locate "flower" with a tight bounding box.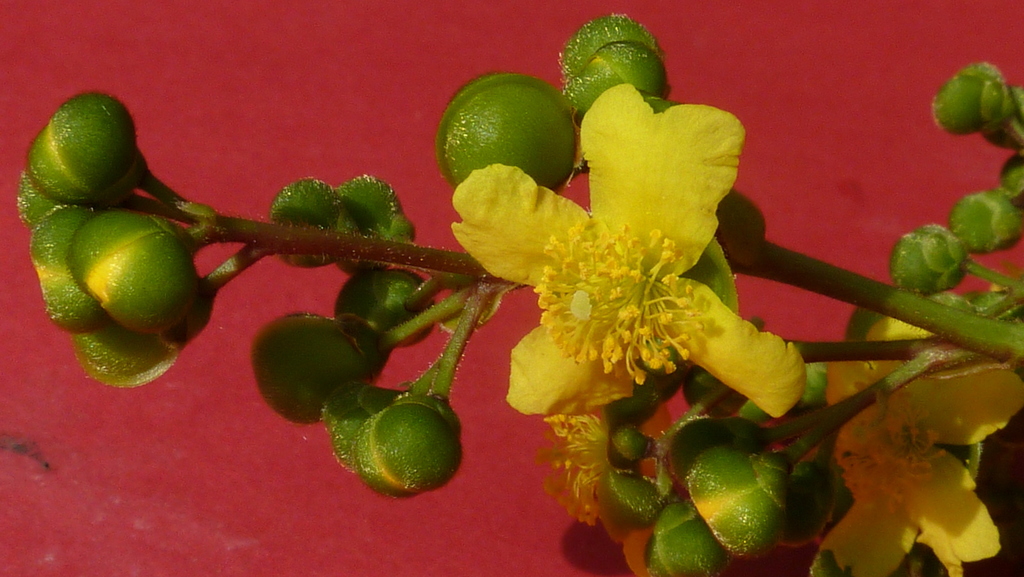
<region>535, 410, 612, 527</region>.
